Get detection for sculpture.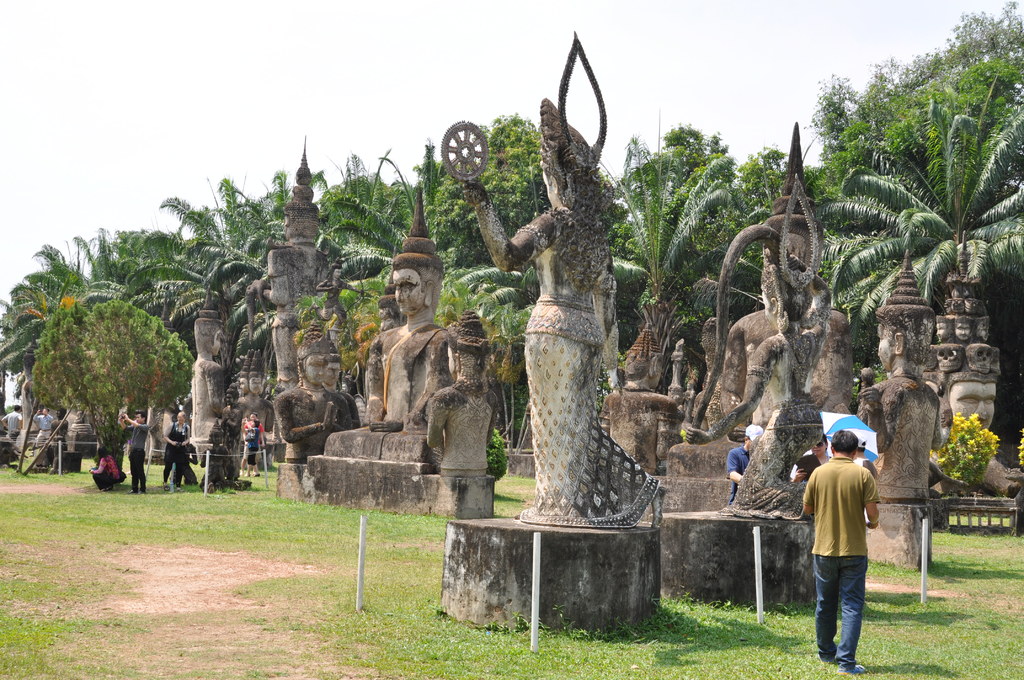
Detection: [605,325,690,478].
